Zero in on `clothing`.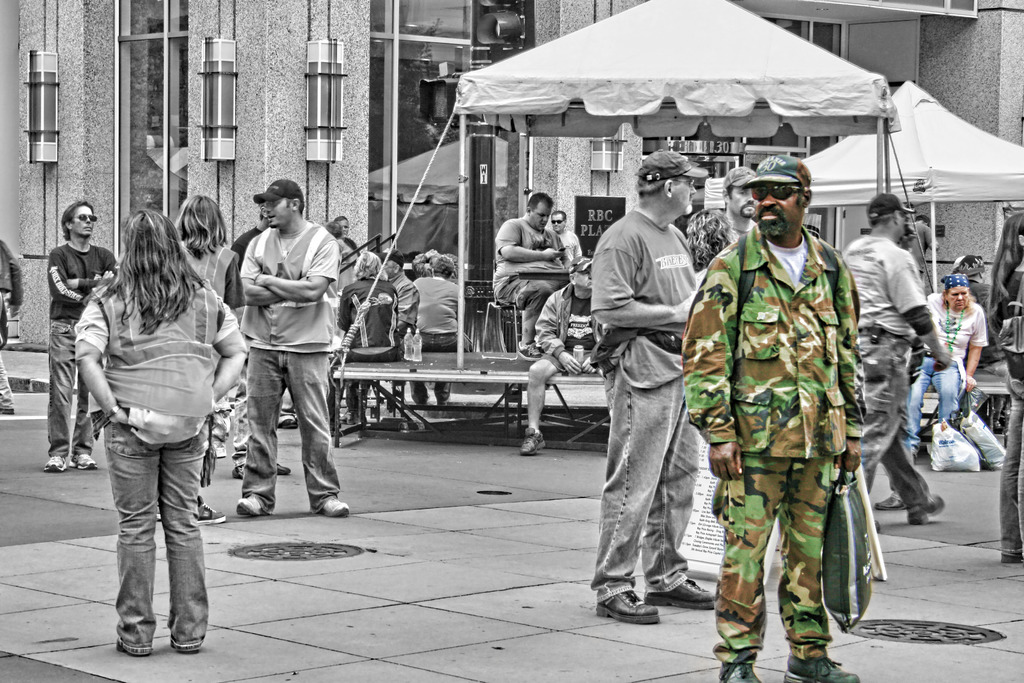
Zeroed in: 905/285/991/453.
